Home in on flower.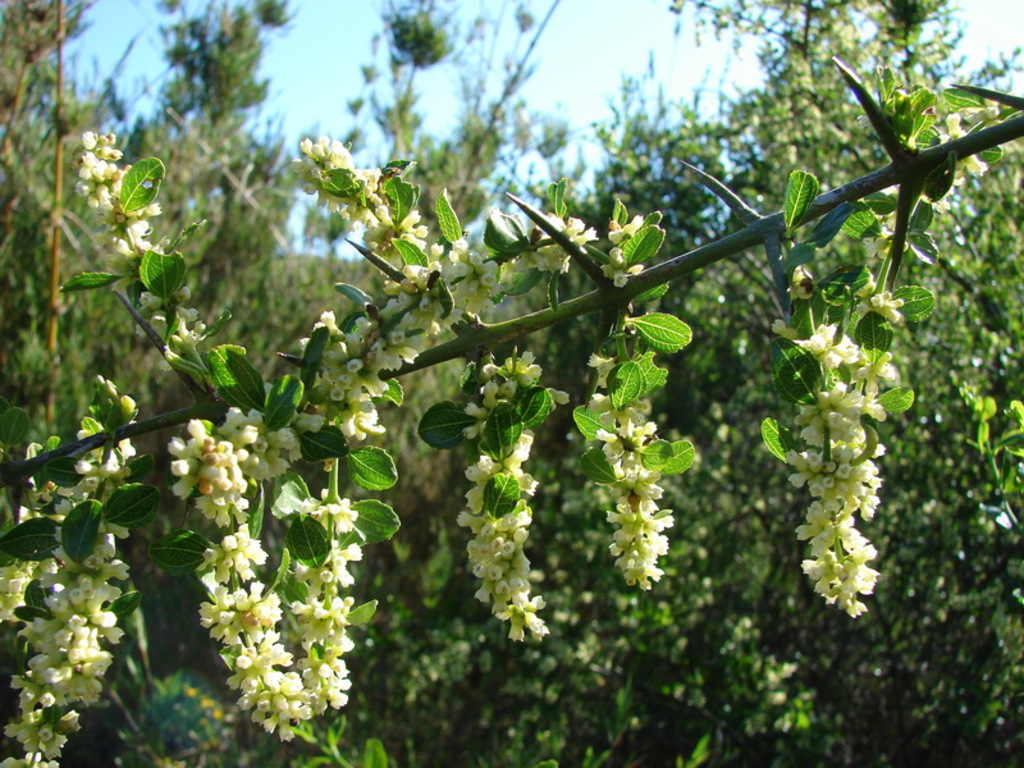
Homed in at l=340, t=541, r=361, b=561.
